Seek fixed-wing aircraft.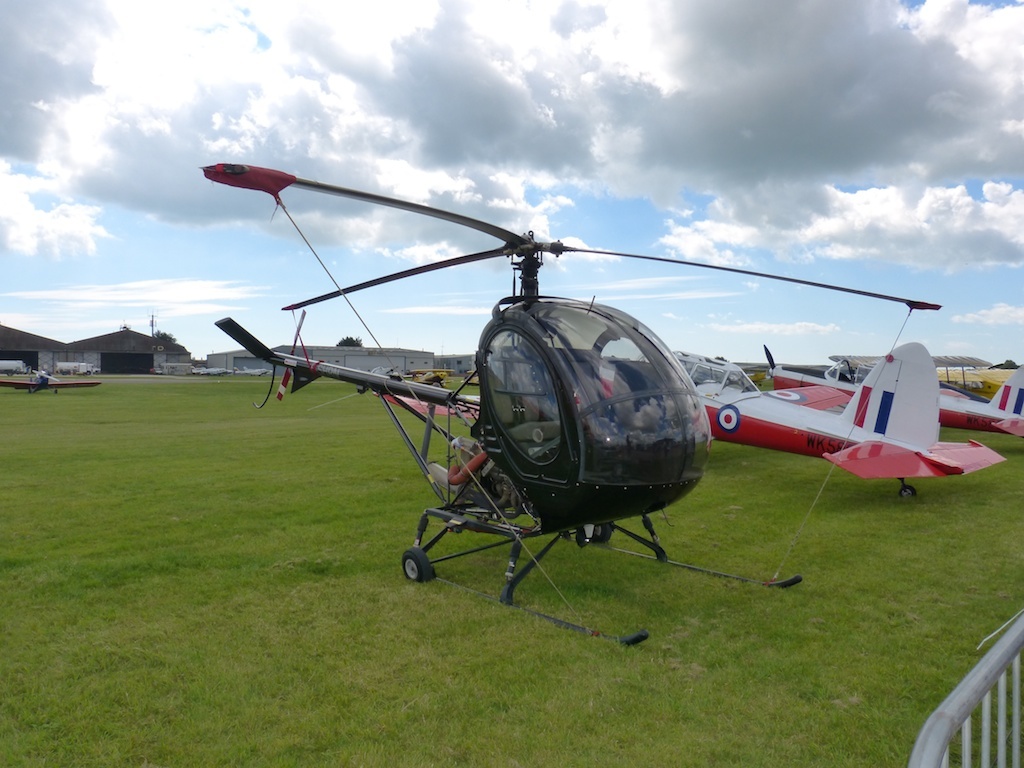
crop(574, 344, 1007, 509).
